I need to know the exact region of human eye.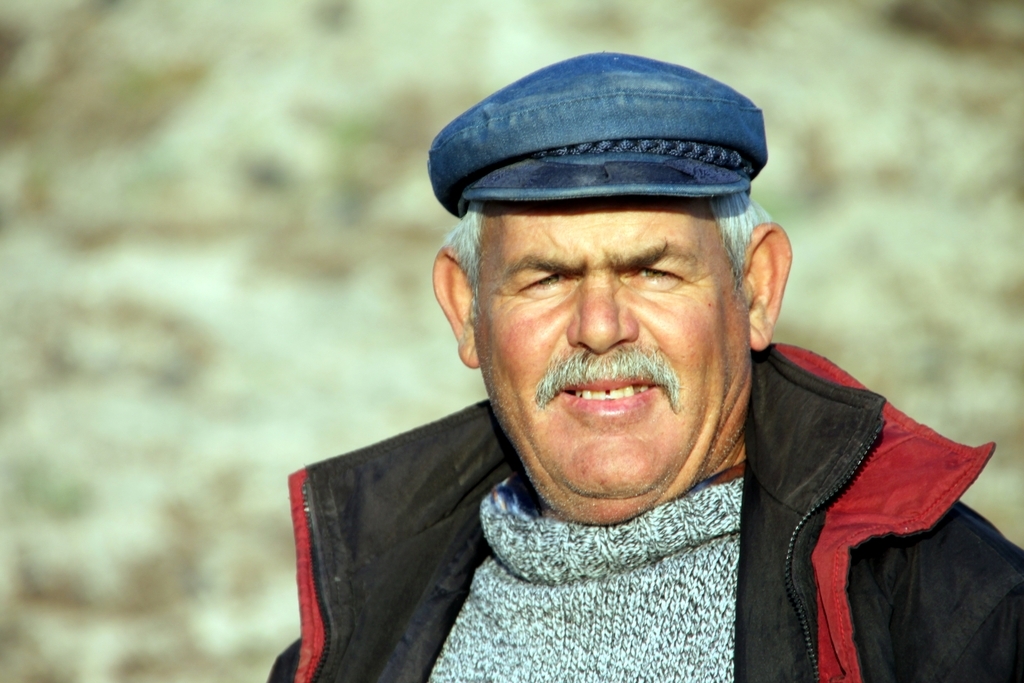
Region: (619, 260, 693, 291).
